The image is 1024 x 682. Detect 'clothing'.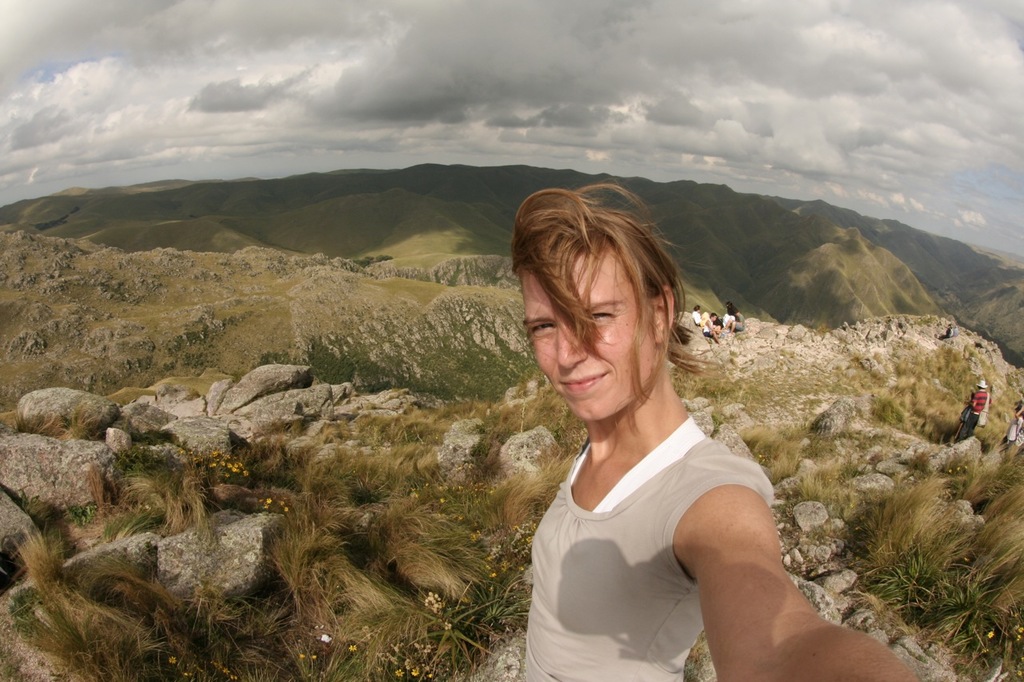
Detection: box=[690, 301, 707, 333].
